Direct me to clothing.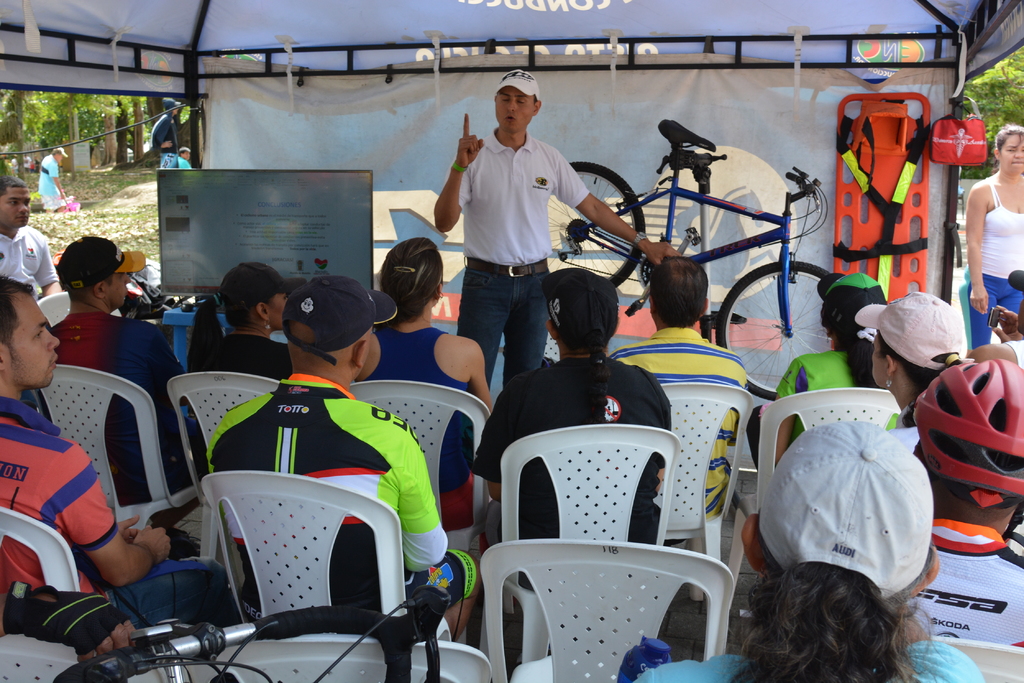
Direction: <region>53, 294, 202, 528</region>.
